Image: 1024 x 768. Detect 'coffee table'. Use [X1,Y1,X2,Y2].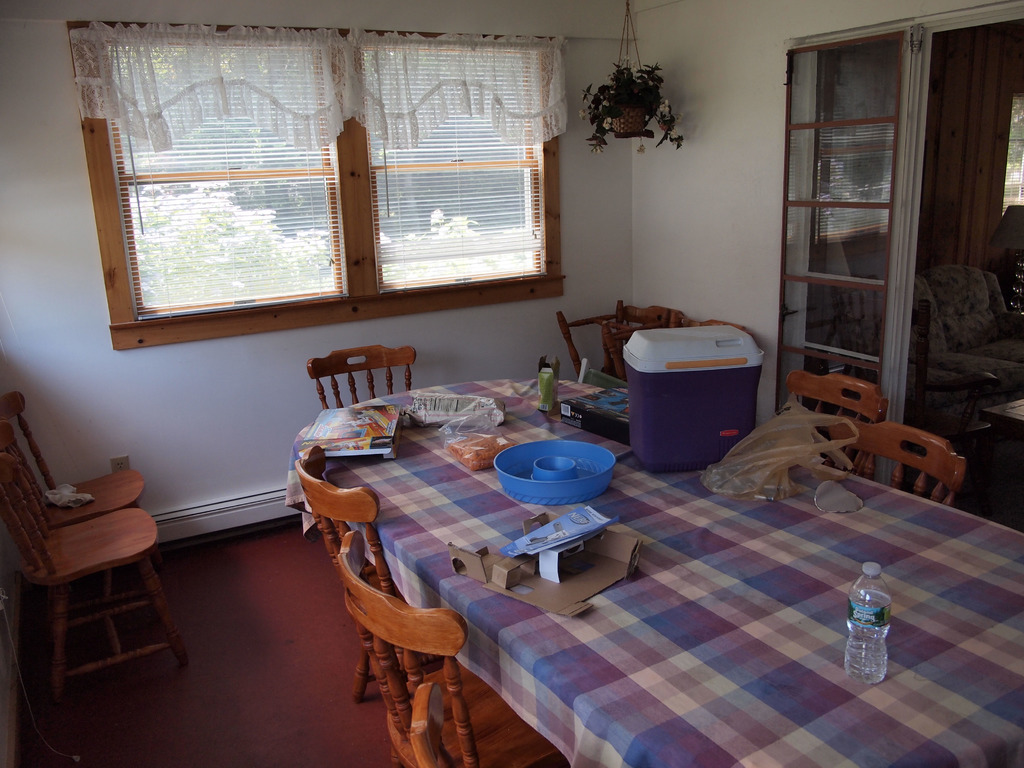
[301,373,1023,767].
